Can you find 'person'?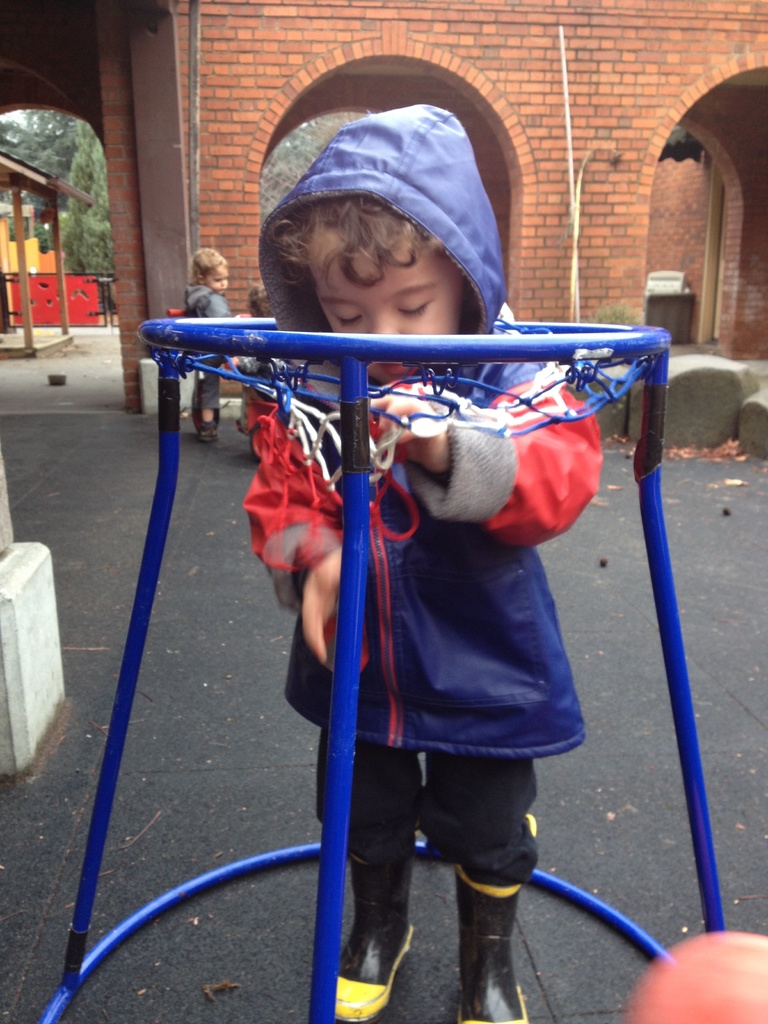
Yes, bounding box: 231, 285, 282, 371.
